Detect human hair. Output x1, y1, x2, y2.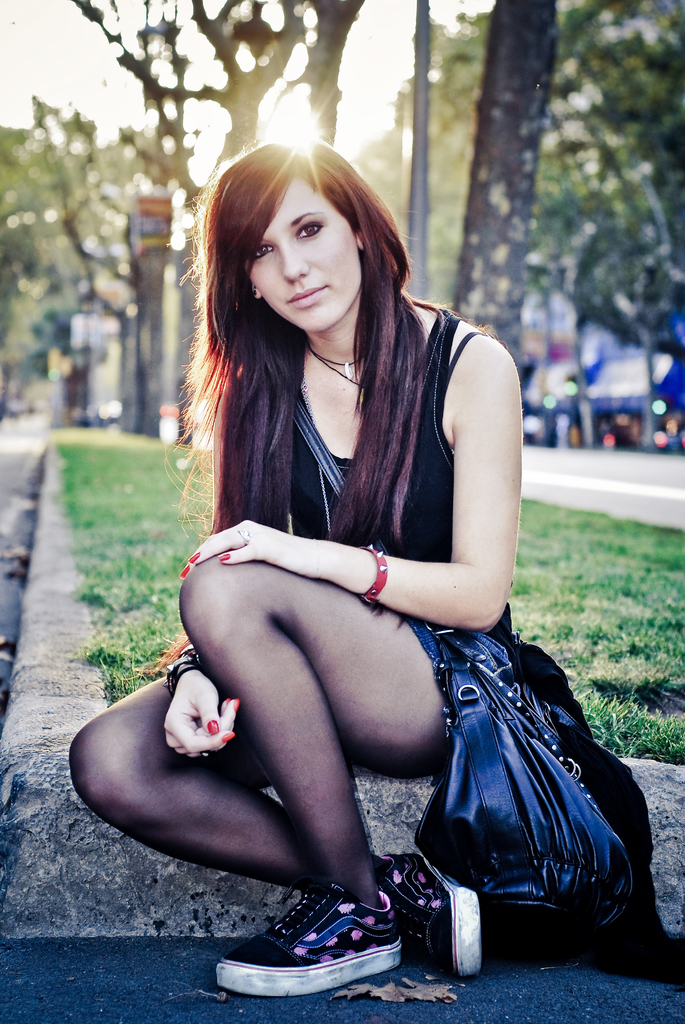
218, 99, 445, 495.
